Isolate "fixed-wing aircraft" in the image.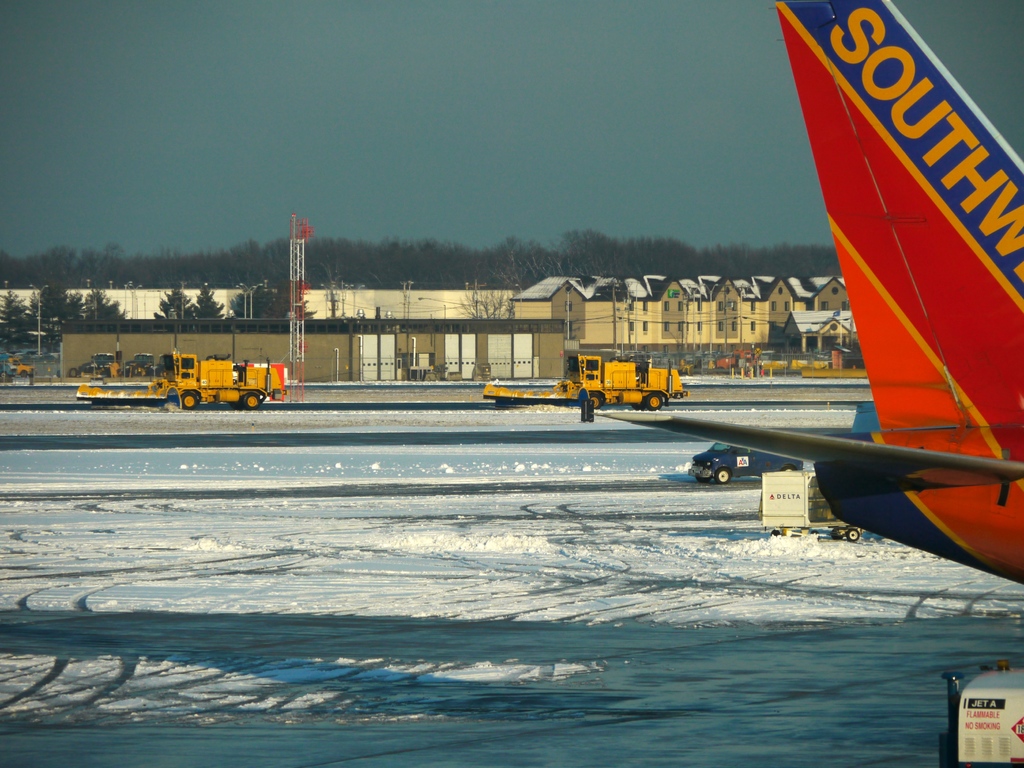
Isolated region: [600, 0, 1023, 586].
